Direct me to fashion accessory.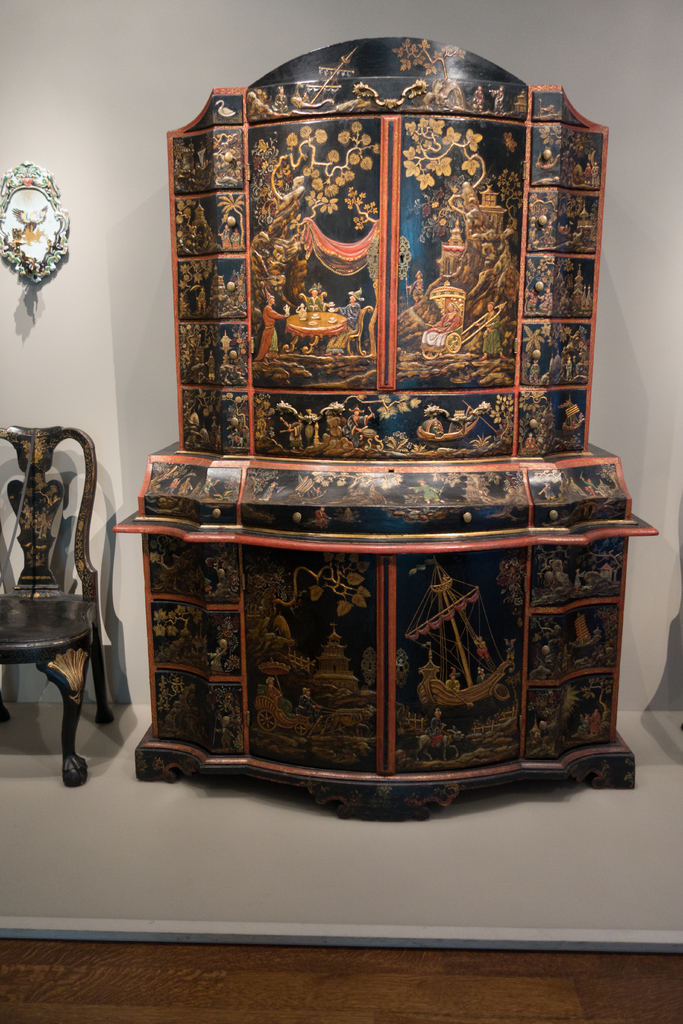
Direction: pyautogui.locateOnScreen(0, 162, 77, 292).
